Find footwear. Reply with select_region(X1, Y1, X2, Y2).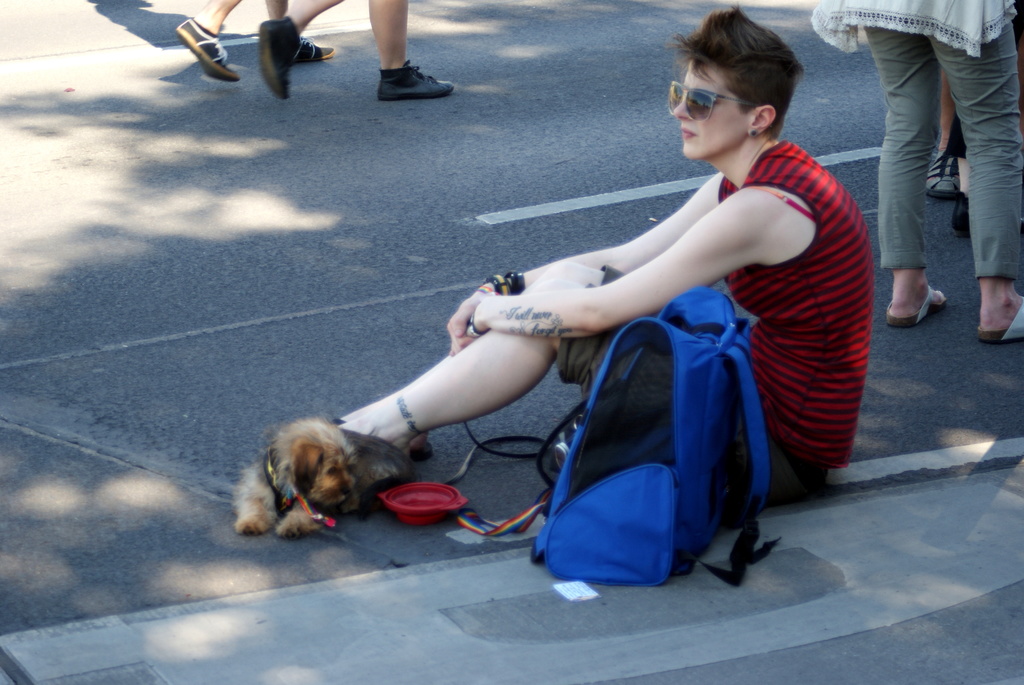
select_region(330, 420, 435, 461).
